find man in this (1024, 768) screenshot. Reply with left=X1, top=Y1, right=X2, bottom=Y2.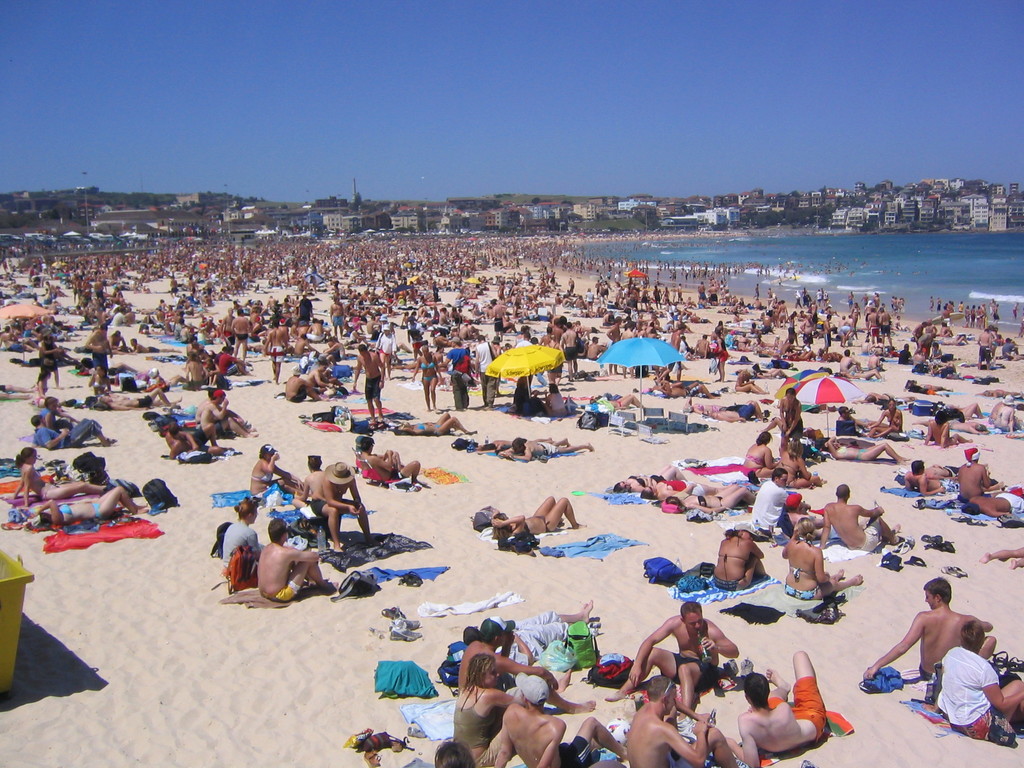
left=193, top=387, right=251, bottom=438.
